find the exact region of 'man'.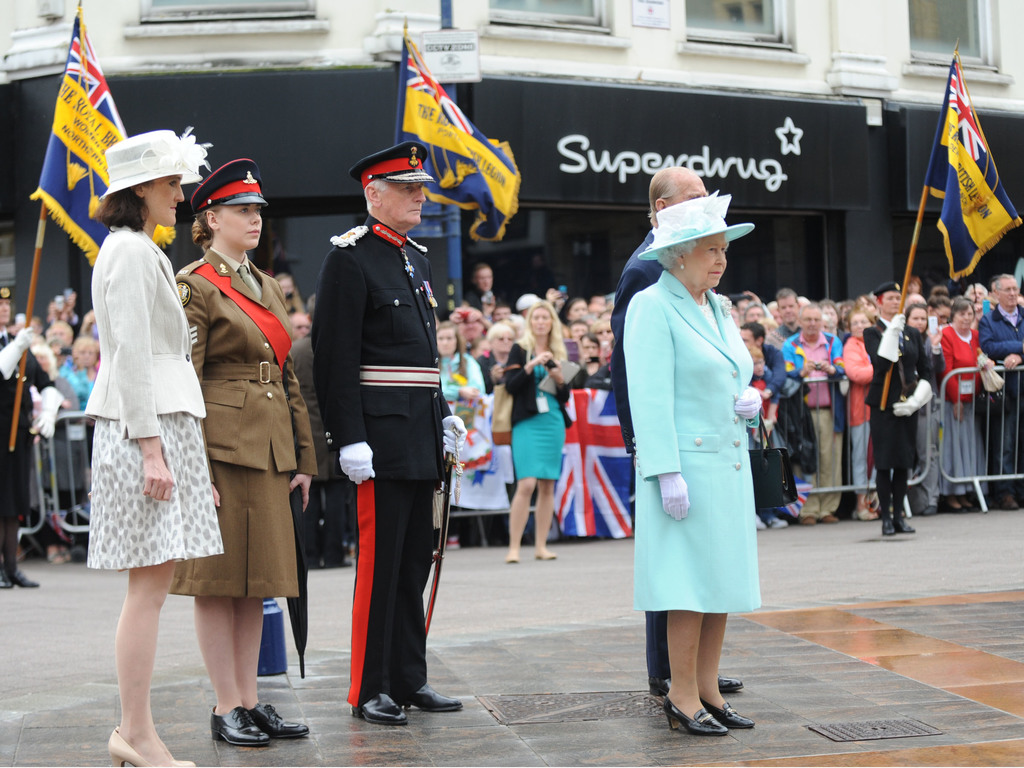
Exact region: (x1=769, y1=287, x2=801, y2=336).
